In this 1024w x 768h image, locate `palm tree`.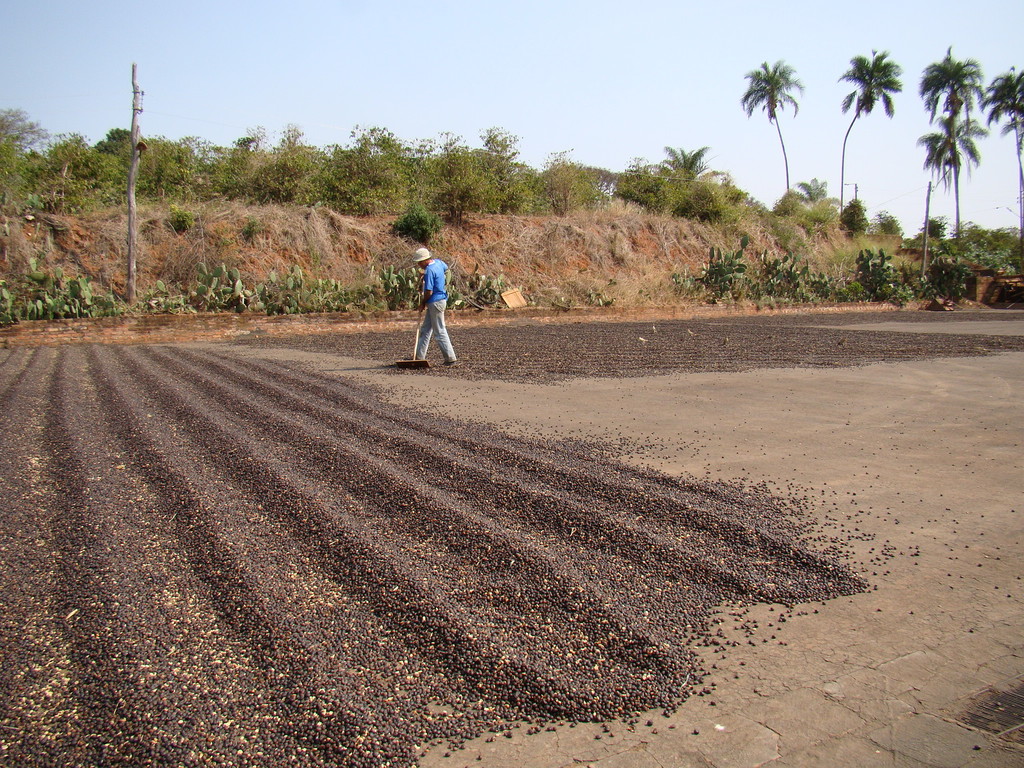
Bounding box: 831 44 906 225.
